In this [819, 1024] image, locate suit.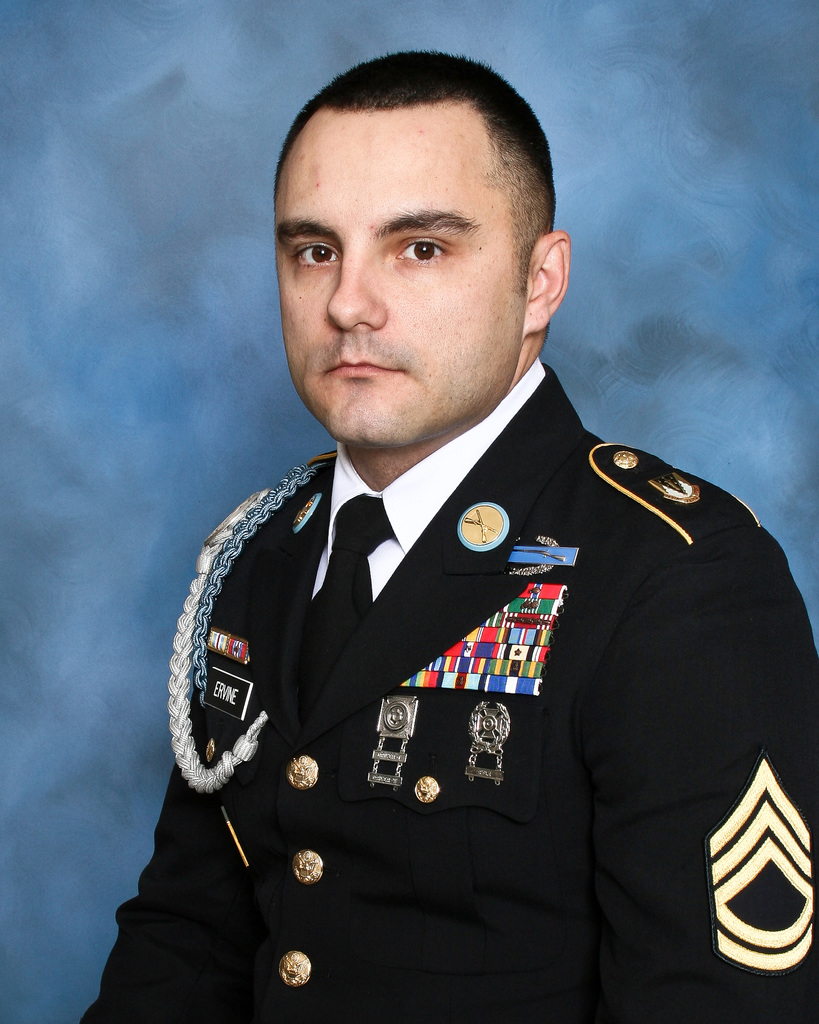
Bounding box: crop(136, 348, 749, 993).
